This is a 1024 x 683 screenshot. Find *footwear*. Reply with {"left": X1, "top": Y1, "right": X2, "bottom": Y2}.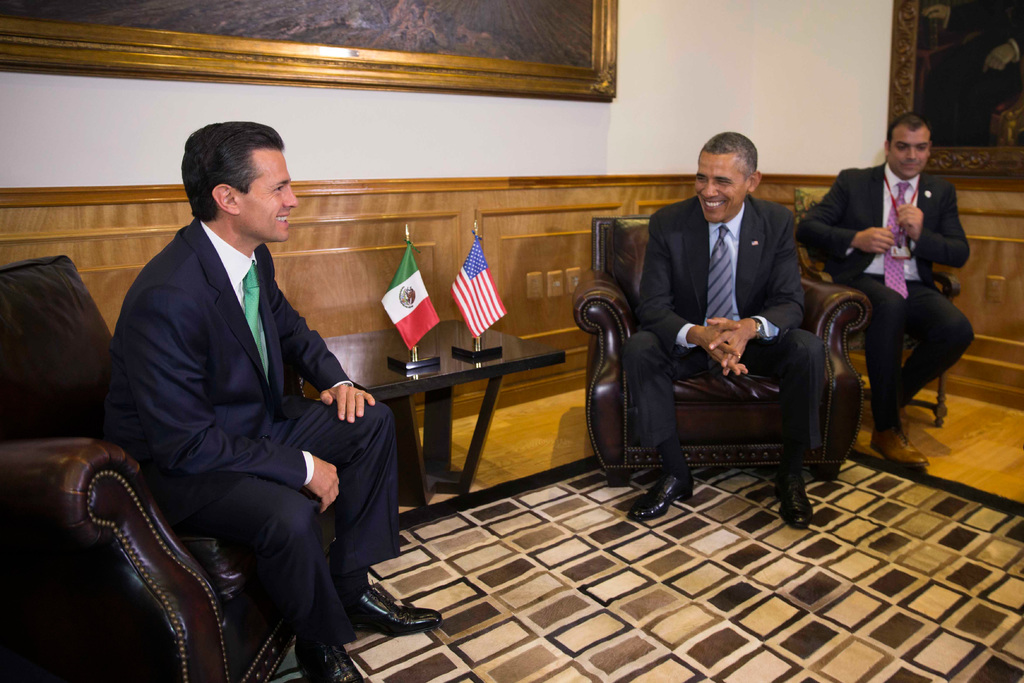
{"left": 289, "top": 633, "right": 370, "bottom": 682}.
